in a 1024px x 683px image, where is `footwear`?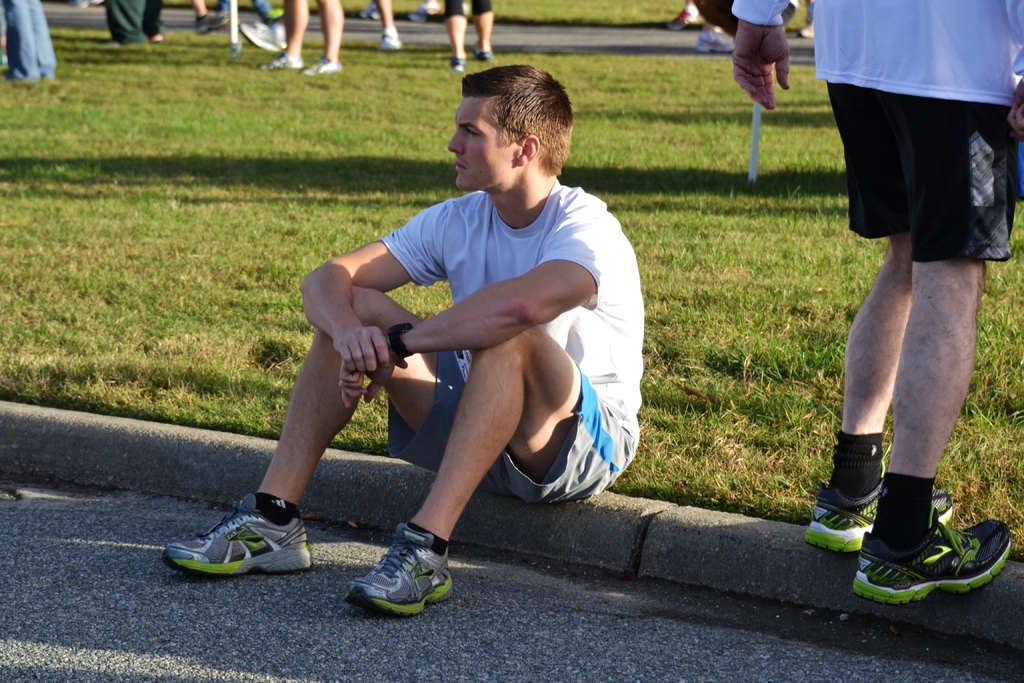
[x1=854, y1=505, x2=1011, y2=604].
